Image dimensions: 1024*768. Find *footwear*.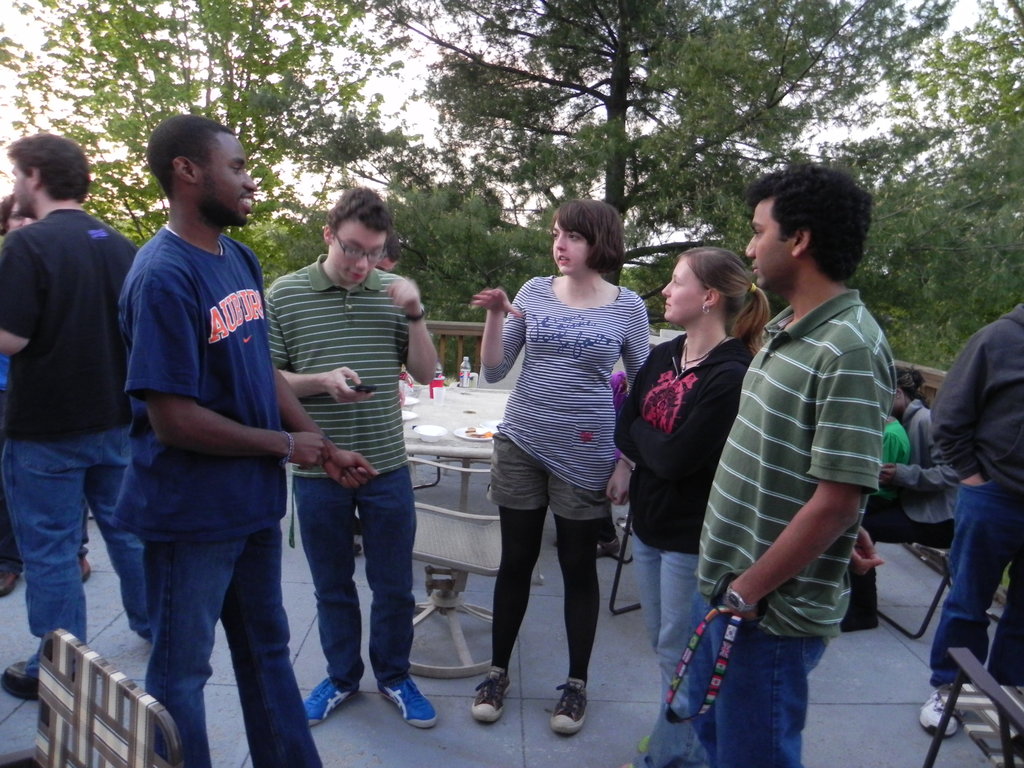
[303,676,361,726].
